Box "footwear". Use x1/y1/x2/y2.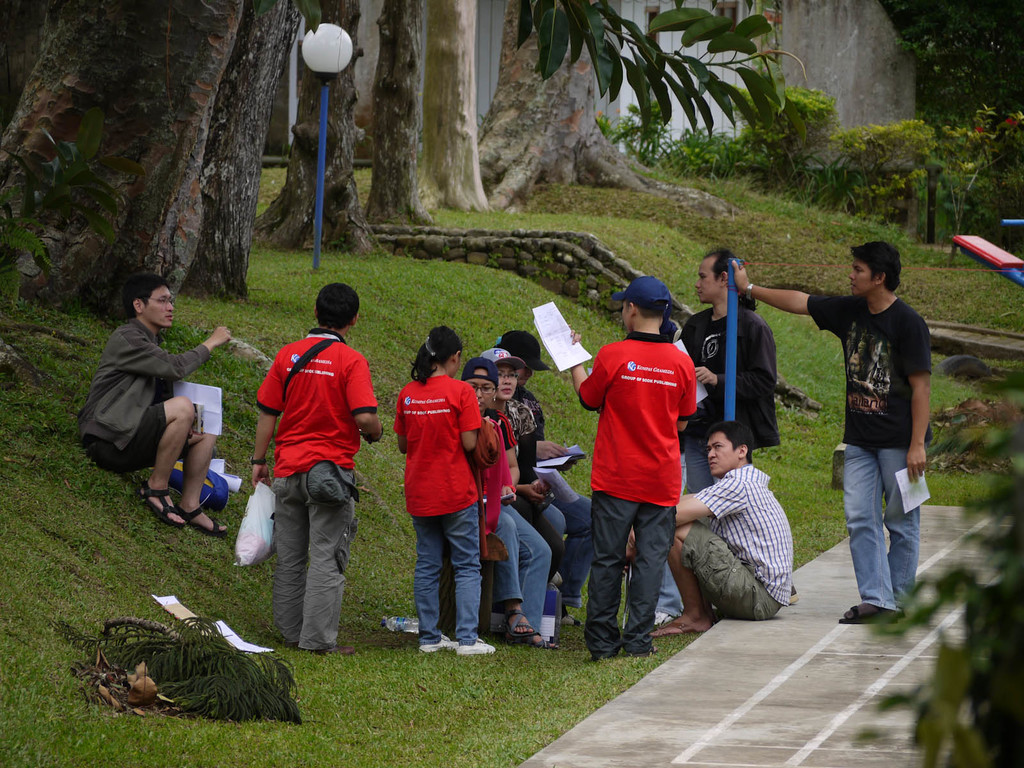
460/634/497/657.
